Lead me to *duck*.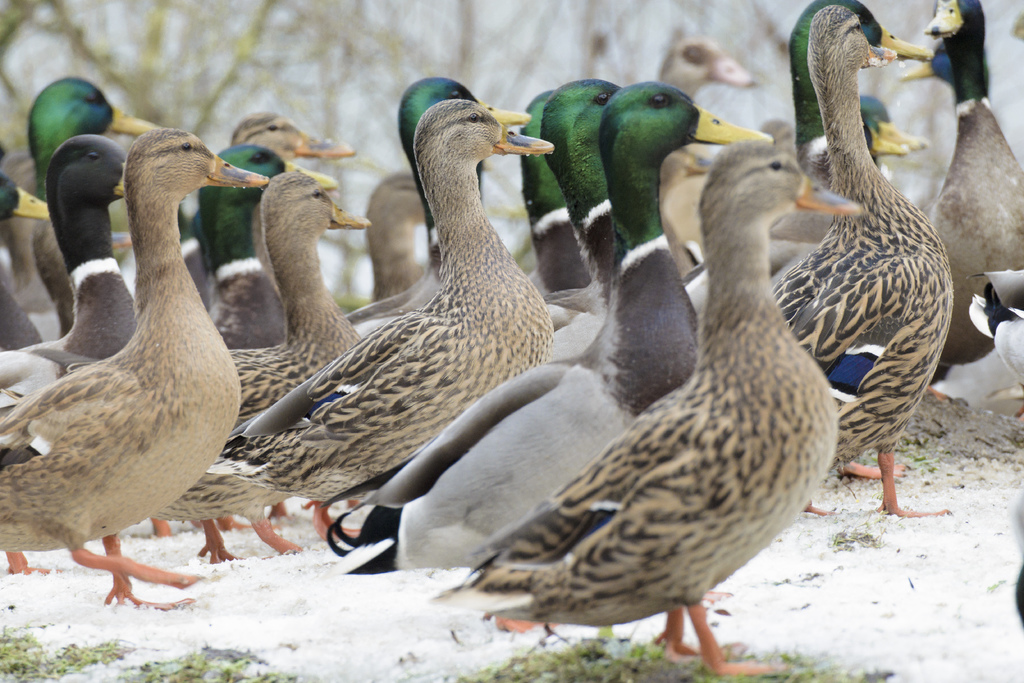
Lead to x1=365 y1=69 x2=777 y2=561.
